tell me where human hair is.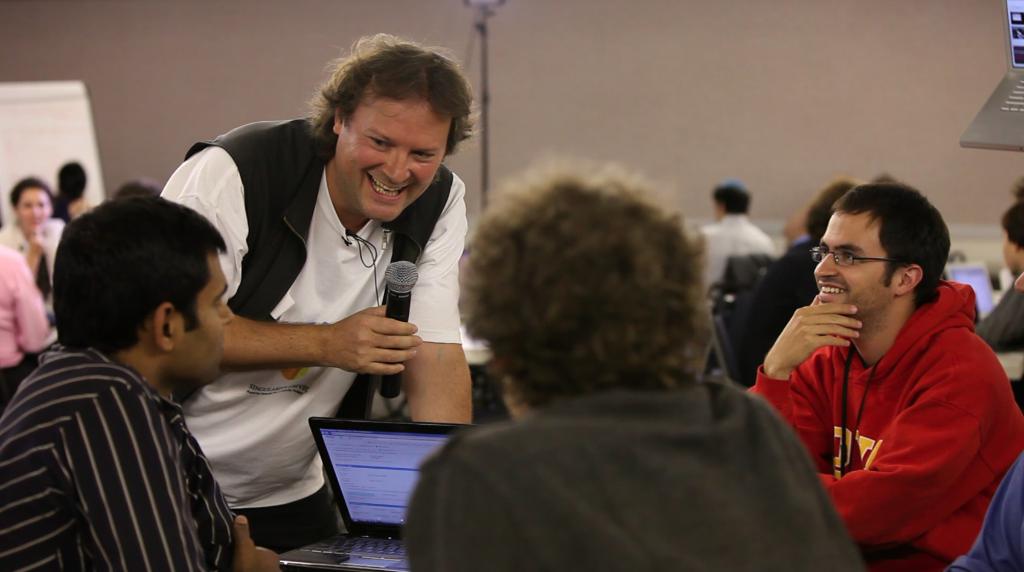
human hair is at 10 177 55 209.
